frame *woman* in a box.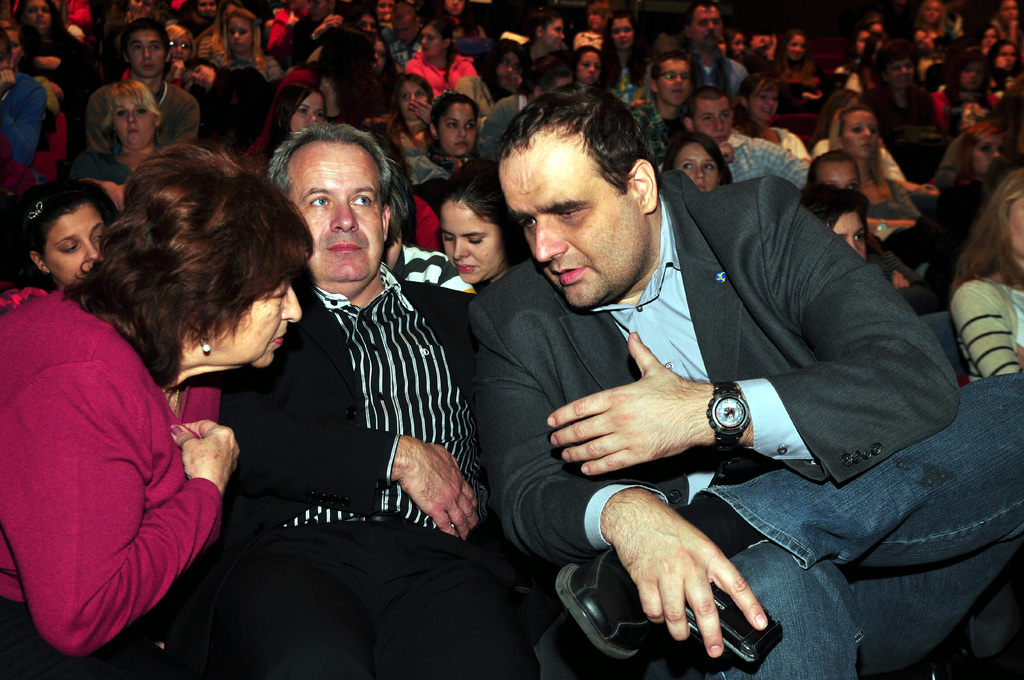
pyautogui.locateOnScreen(390, 70, 439, 138).
